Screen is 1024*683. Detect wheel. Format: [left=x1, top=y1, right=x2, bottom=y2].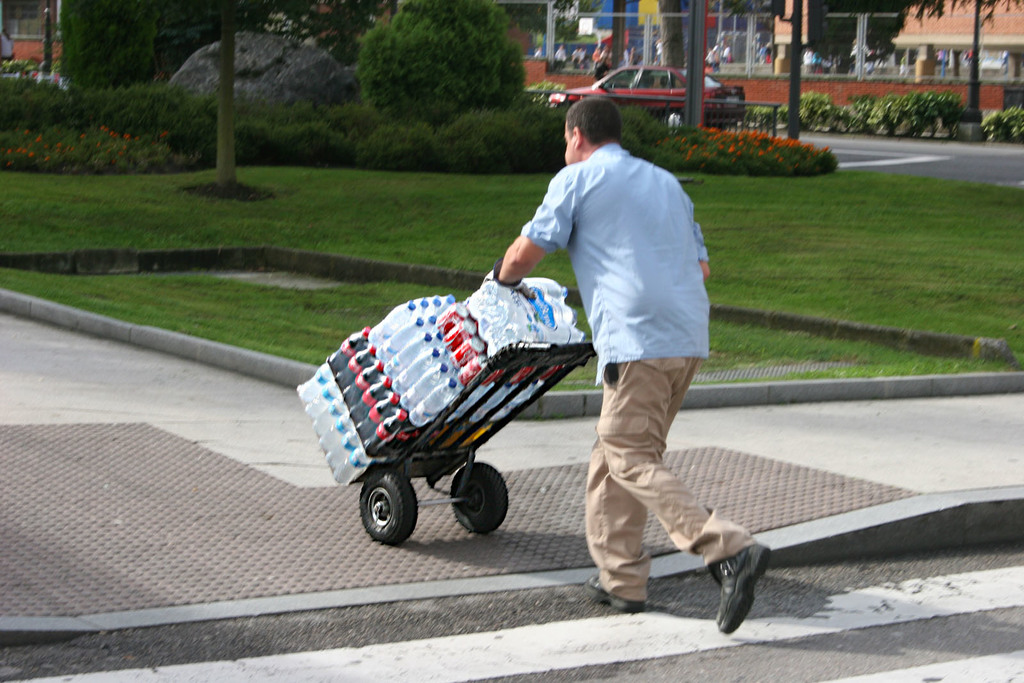
[left=349, top=473, right=428, bottom=549].
